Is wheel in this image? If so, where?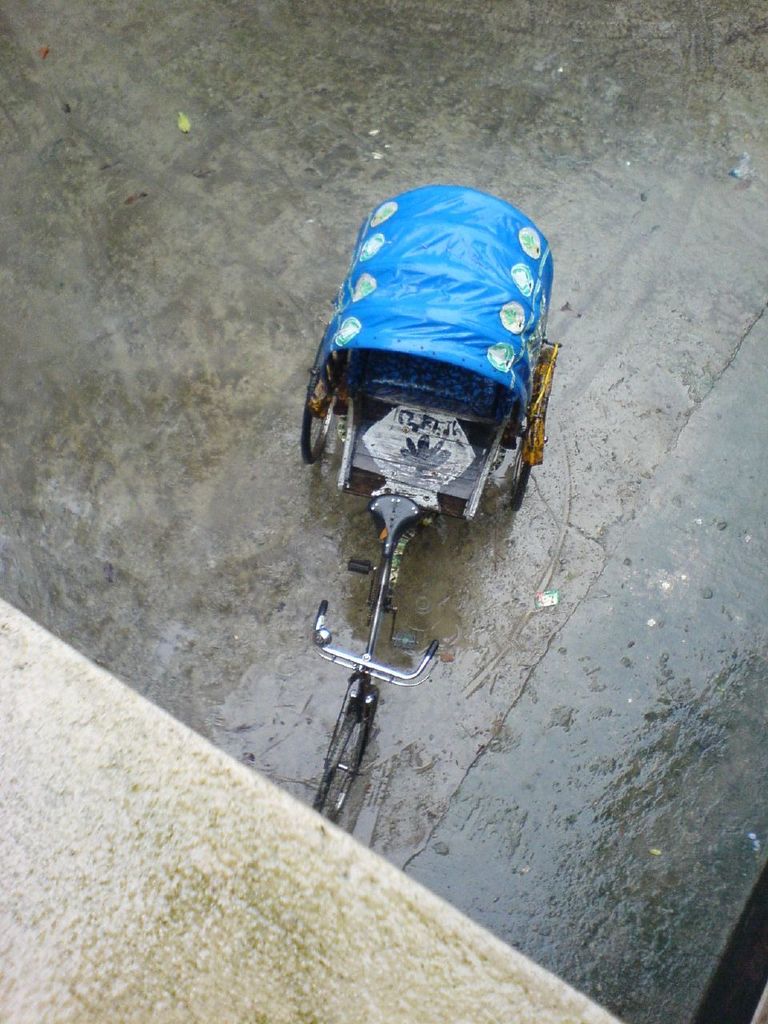
Yes, at {"x1": 514, "y1": 441, "x2": 531, "y2": 511}.
